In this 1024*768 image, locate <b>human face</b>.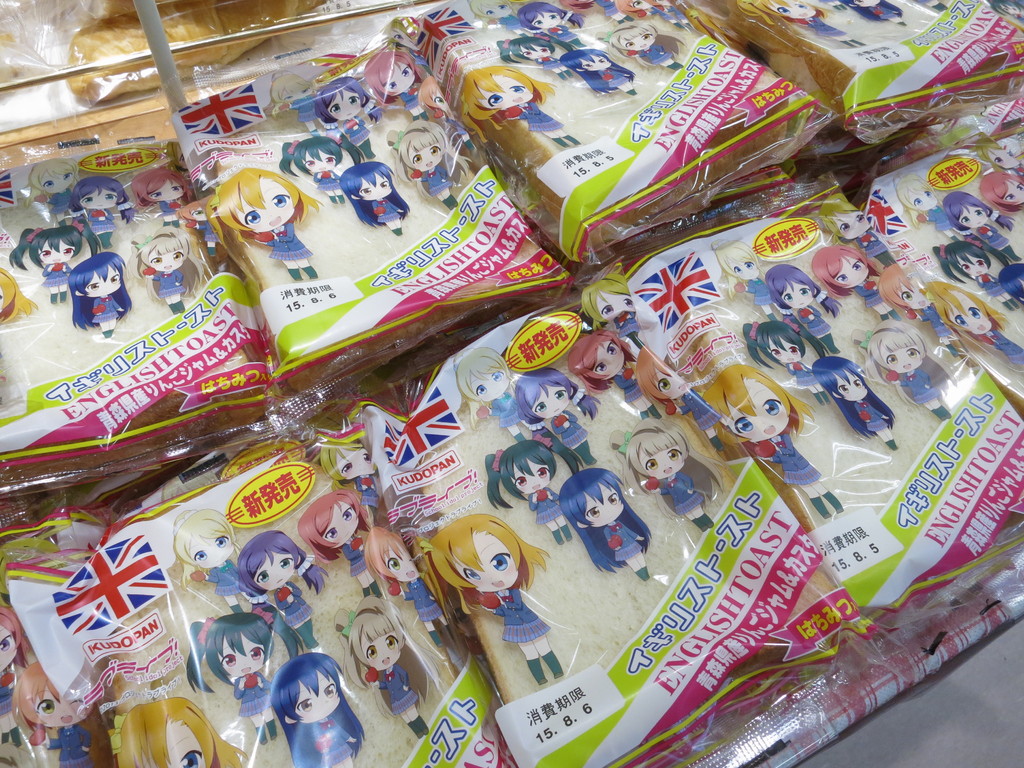
Bounding box: 586:483:625:527.
